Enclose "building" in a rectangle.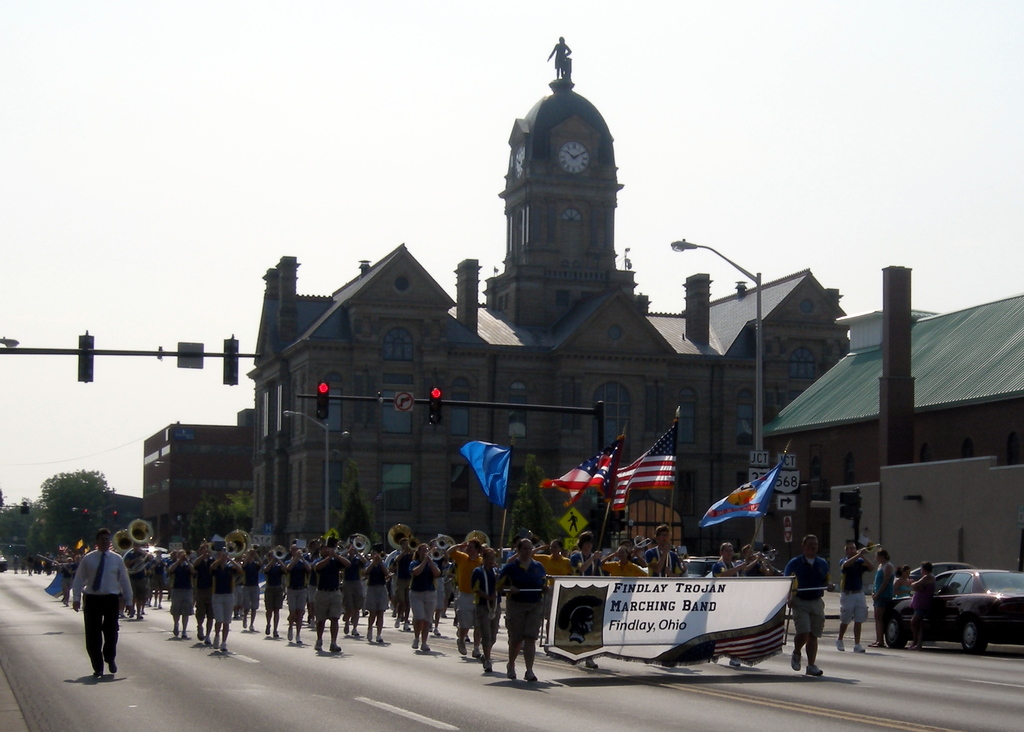
{"x1": 251, "y1": 79, "x2": 846, "y2": 551}.
